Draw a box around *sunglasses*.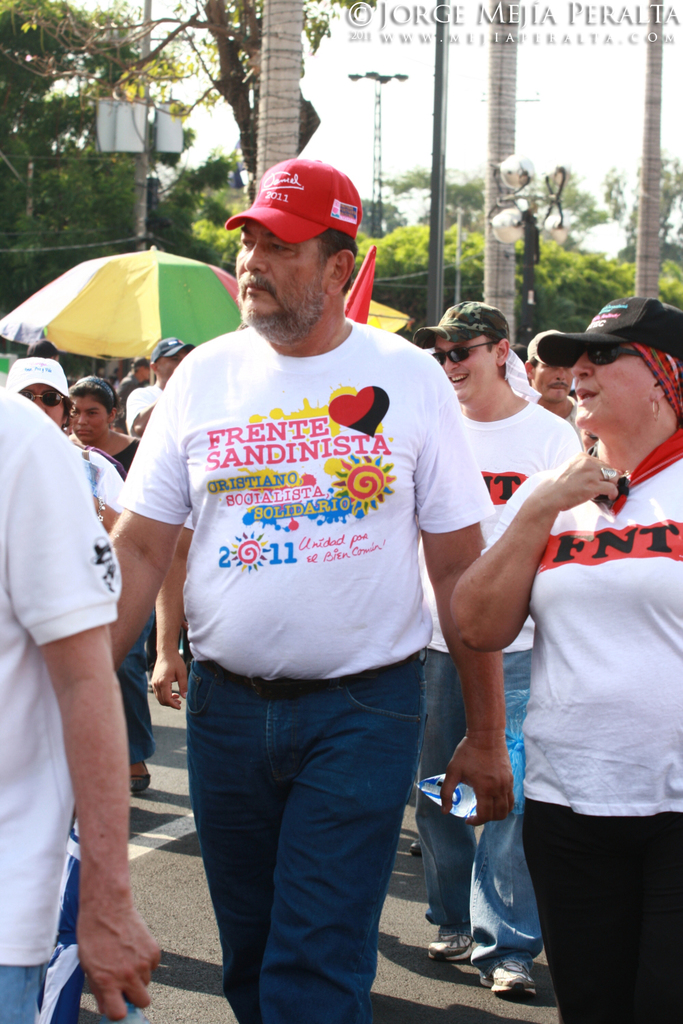
bbox=[570, 343, 637, 368].
